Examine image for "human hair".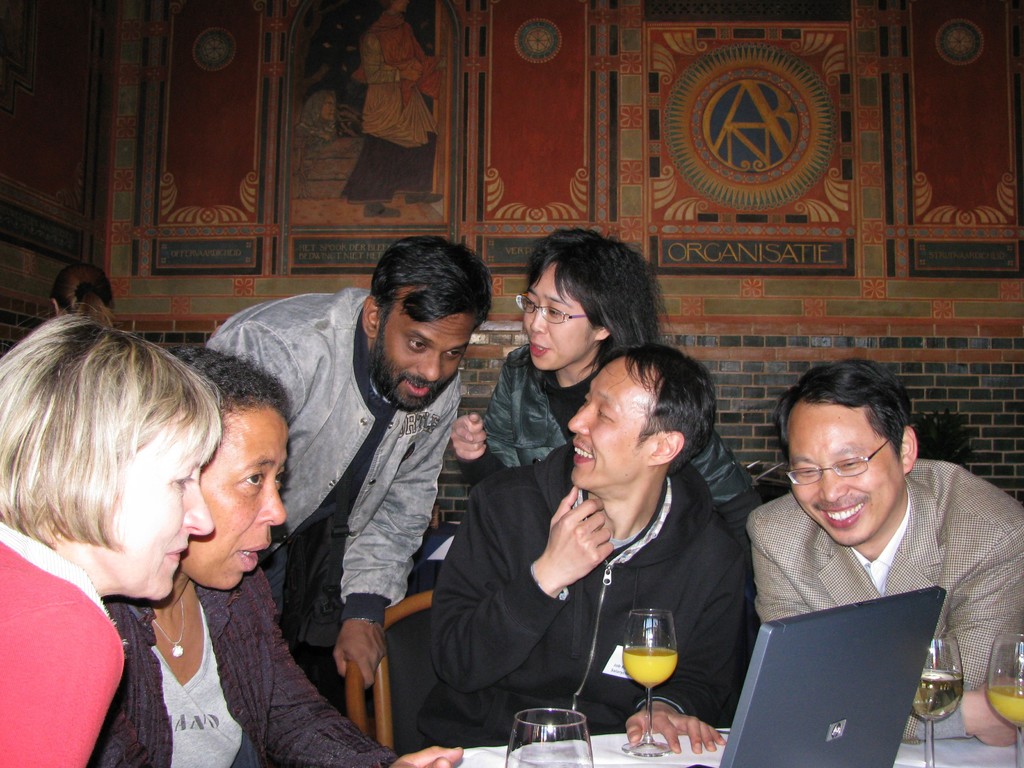
Examination result: [591, 340, 717, 479].
